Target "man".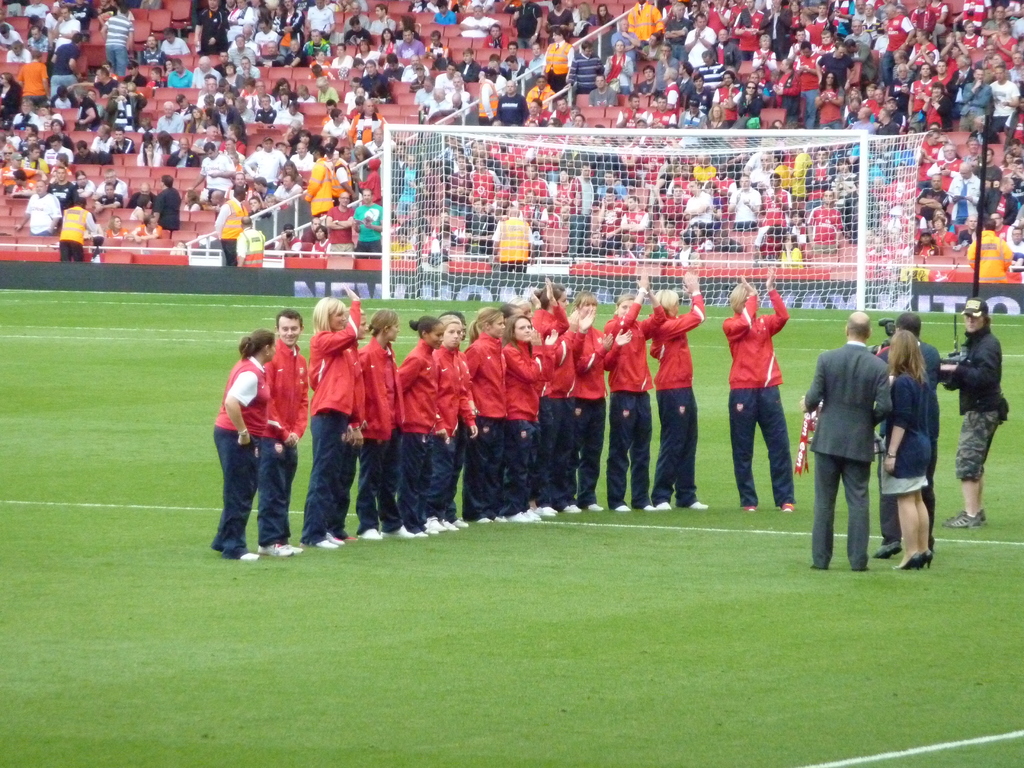
Target region: region(575, 164, 596, 241).
